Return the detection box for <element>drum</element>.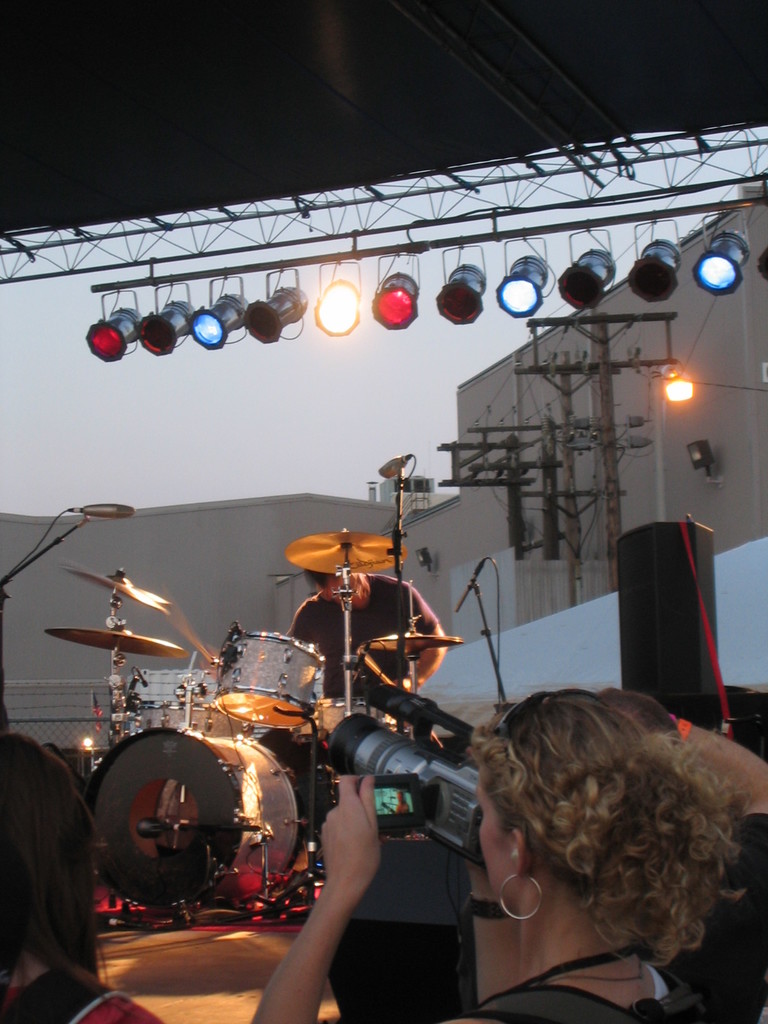
(x1=131, y1=699, x2=245, y2=743).
